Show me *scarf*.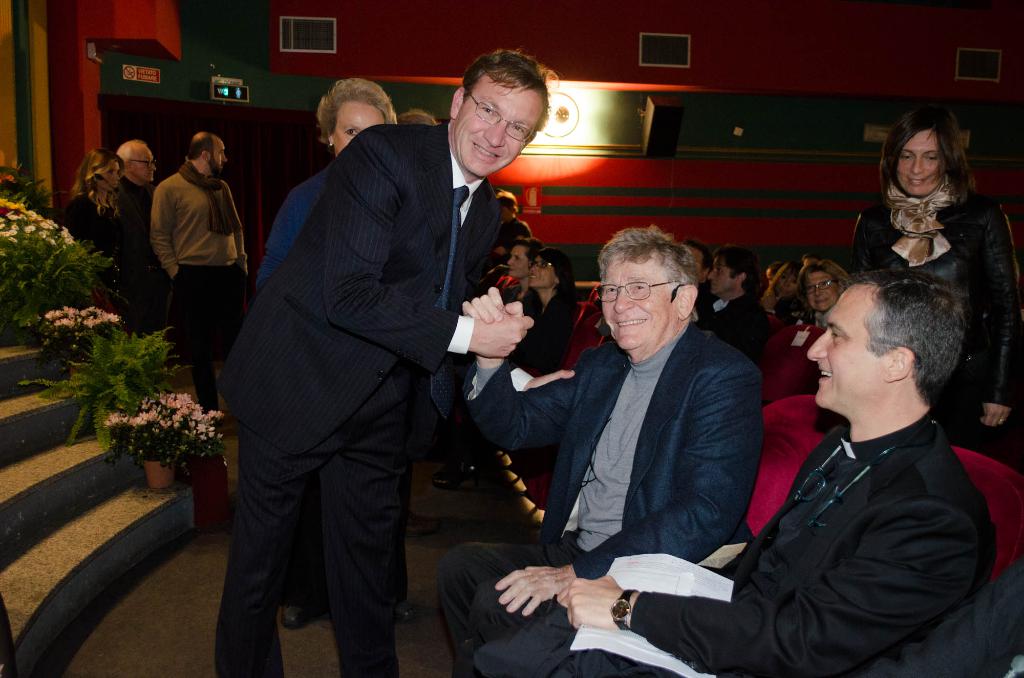
*scarf* is here: x1=886, y1=183, x2=956, y2=239.
